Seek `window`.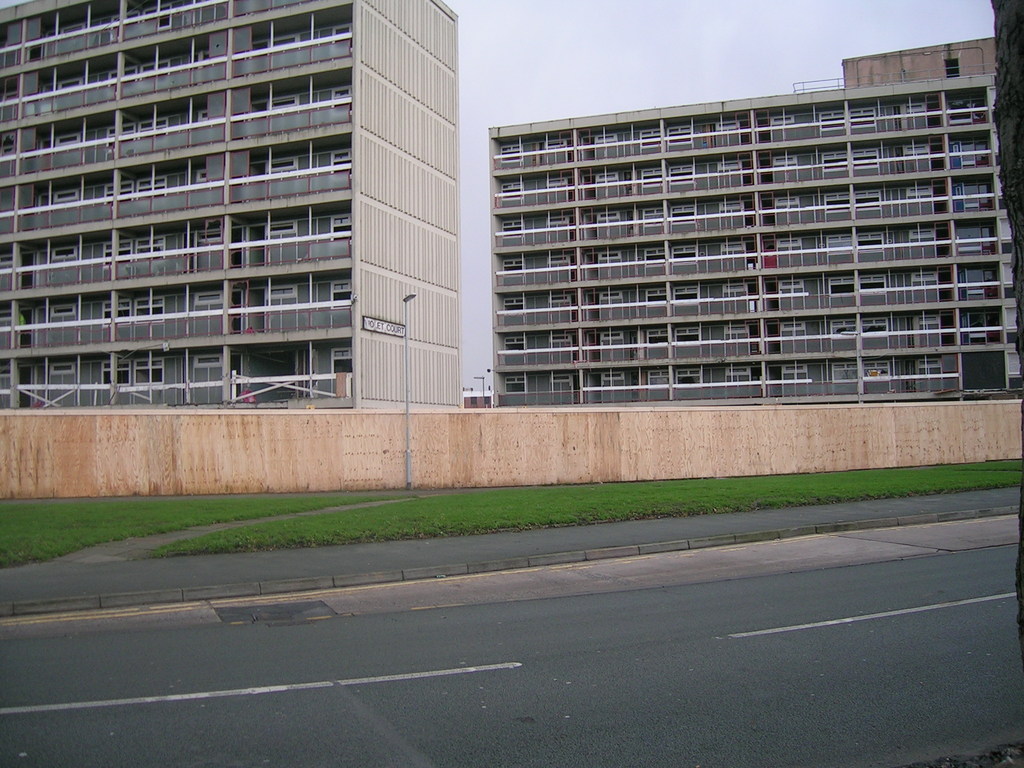
pyautogui.locateOnScreen(677, 367, 701, 388).
